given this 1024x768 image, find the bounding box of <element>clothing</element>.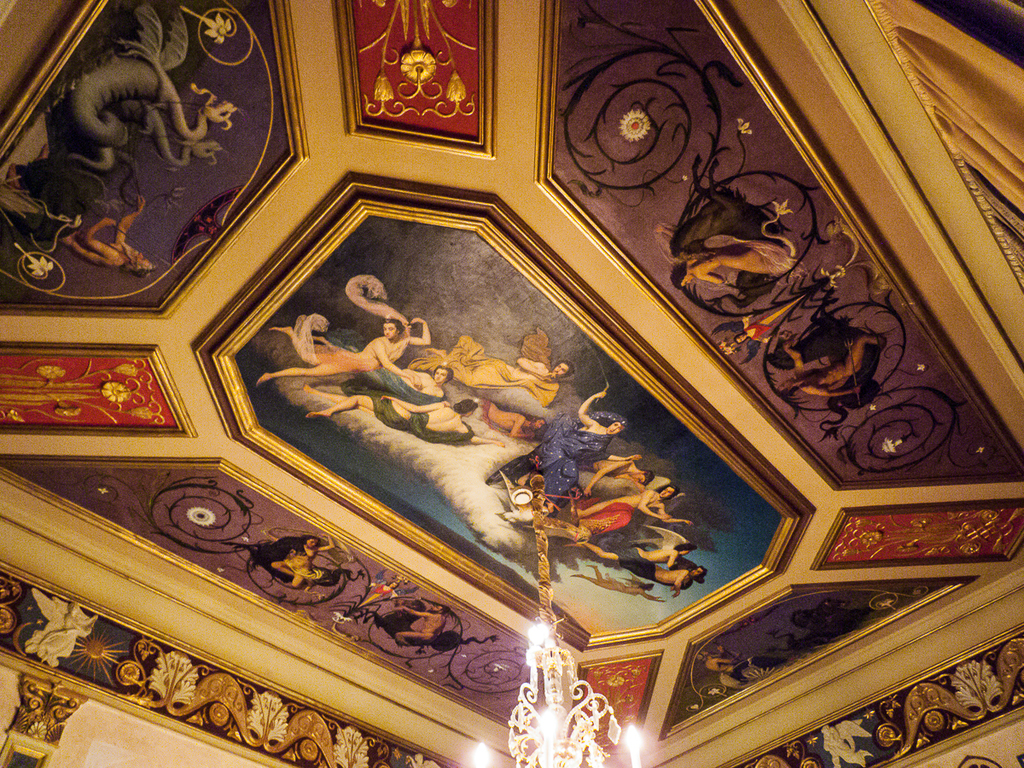
479 393 500 428.
